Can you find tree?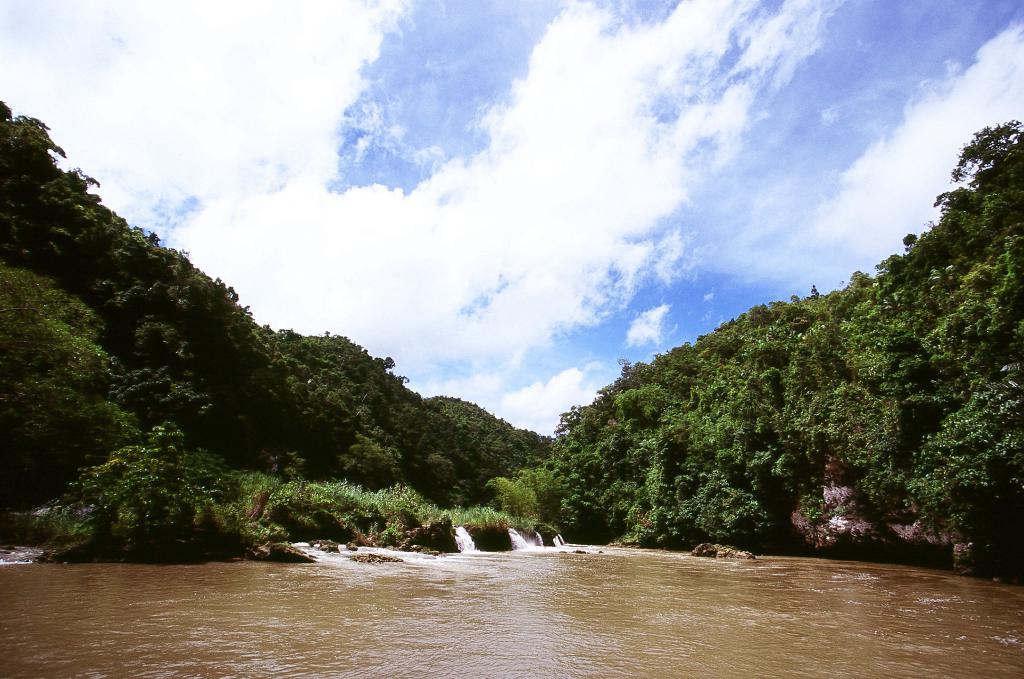
Yes, bounding box: crop(541, 284, 821, 559).
